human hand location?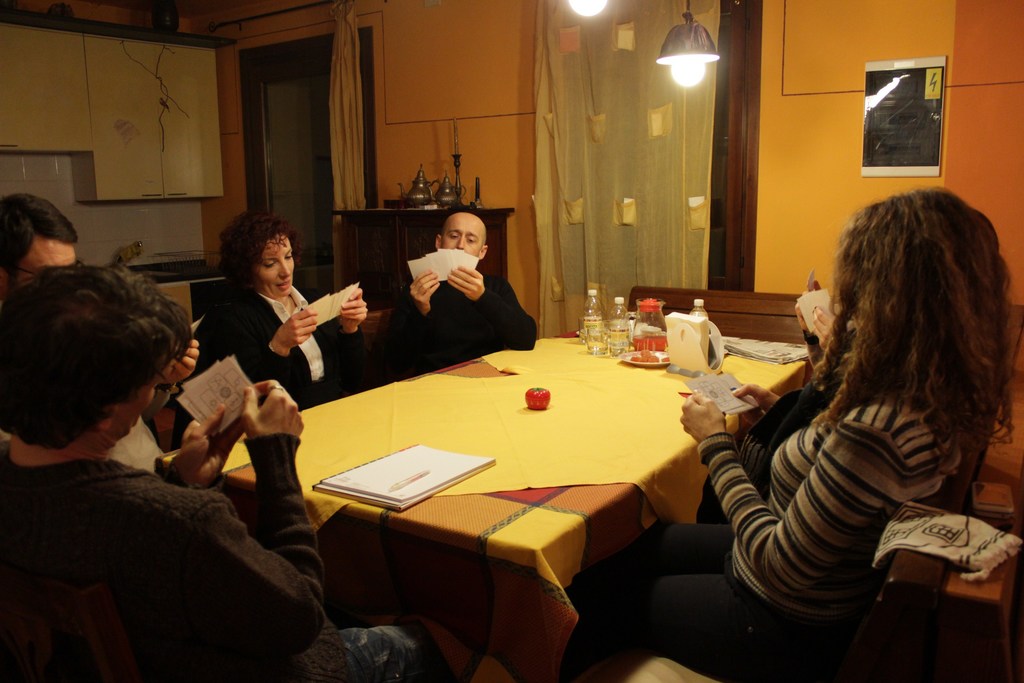
<bbox>442, 258, 489, 304</bbox>
